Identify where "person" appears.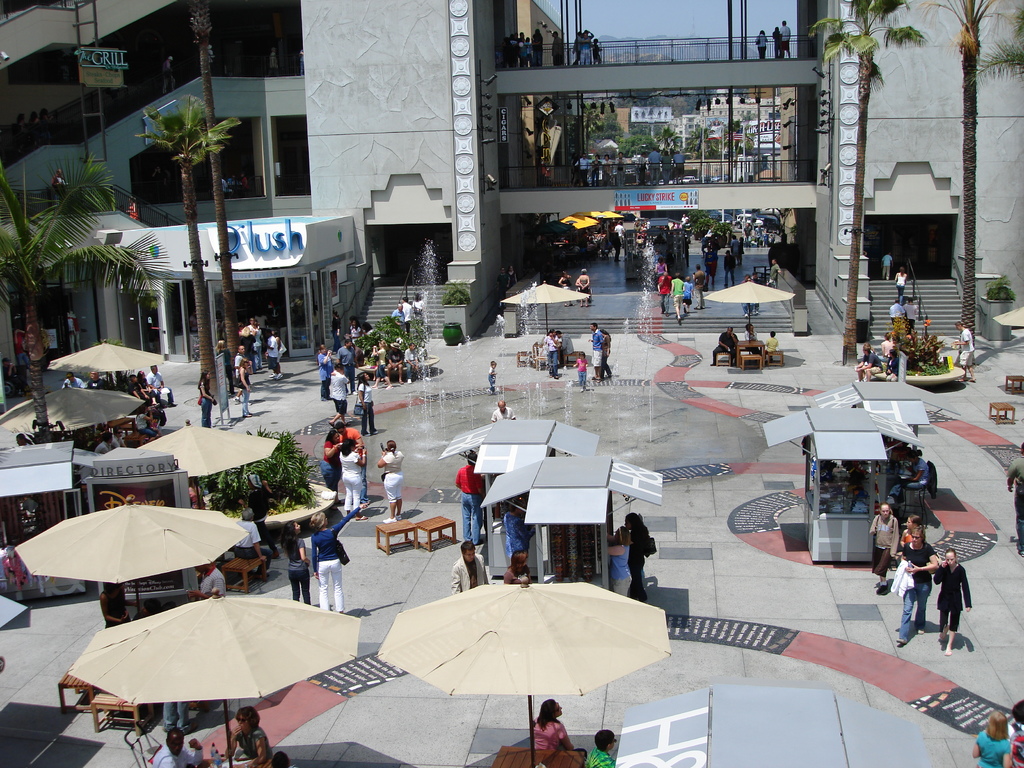
Appears at bbox(529, 28, 545, 68).
